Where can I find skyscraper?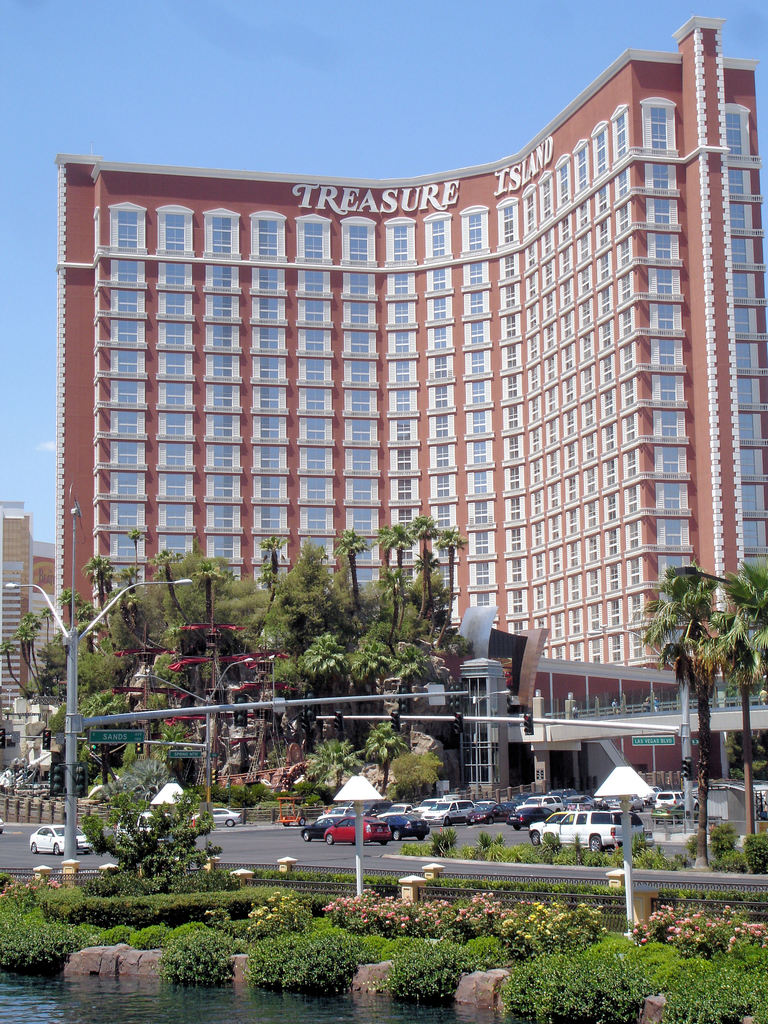
You can find it at box(50, 15, 765, 685).
